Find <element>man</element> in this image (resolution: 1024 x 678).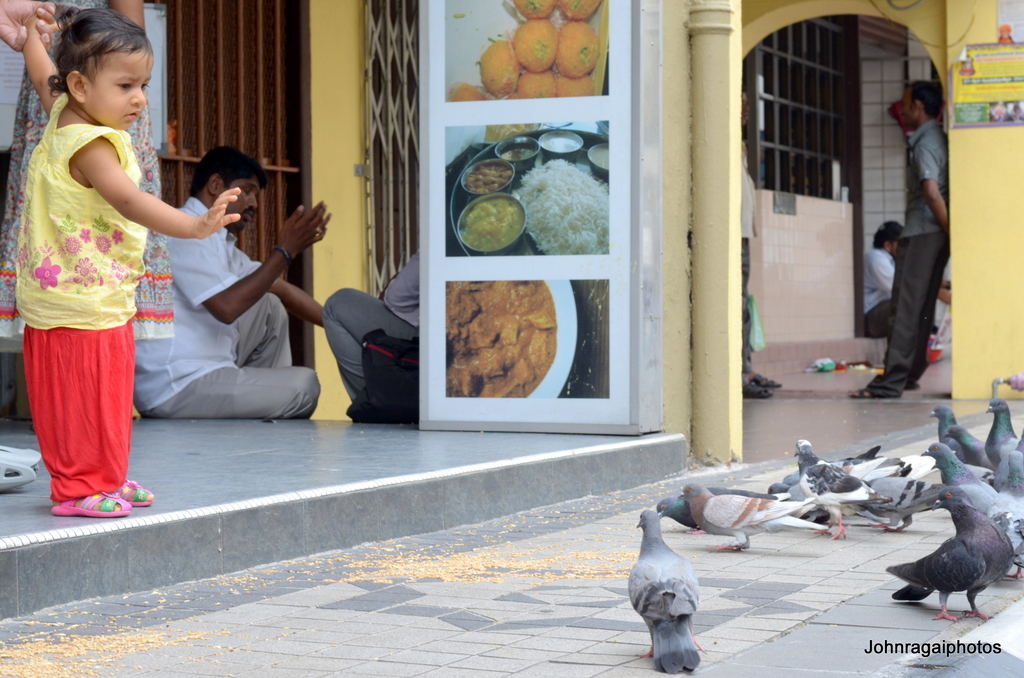
select_region(860, 219, 899, 336).
